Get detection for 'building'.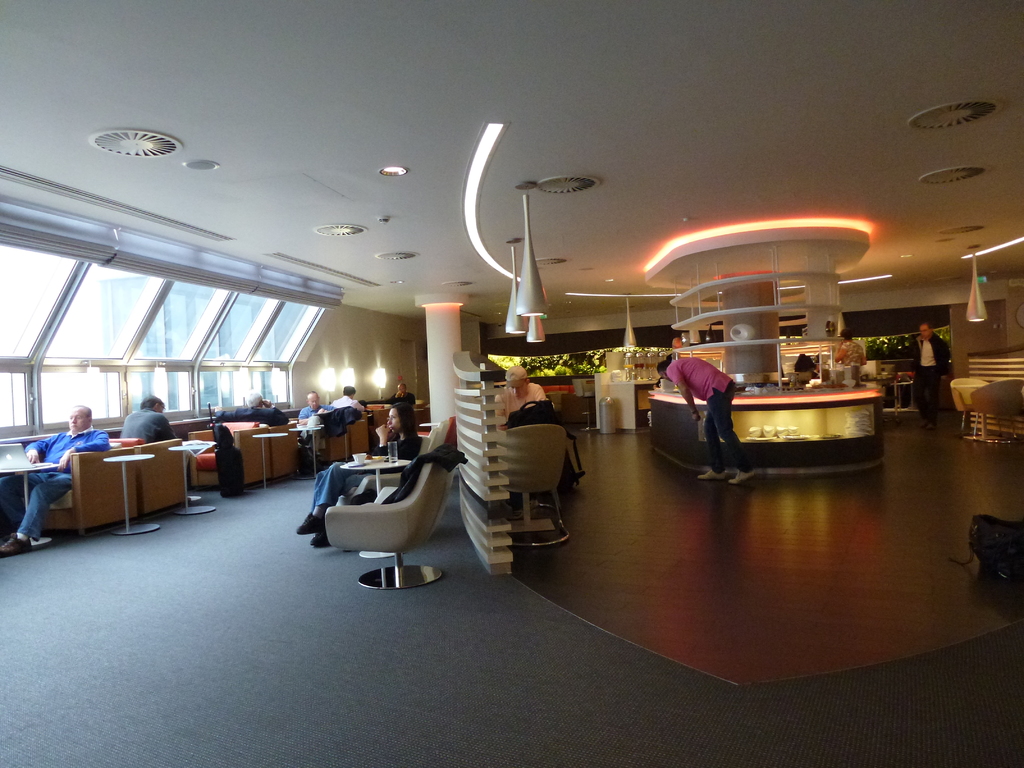
Detection: 0:2:1023:767.
